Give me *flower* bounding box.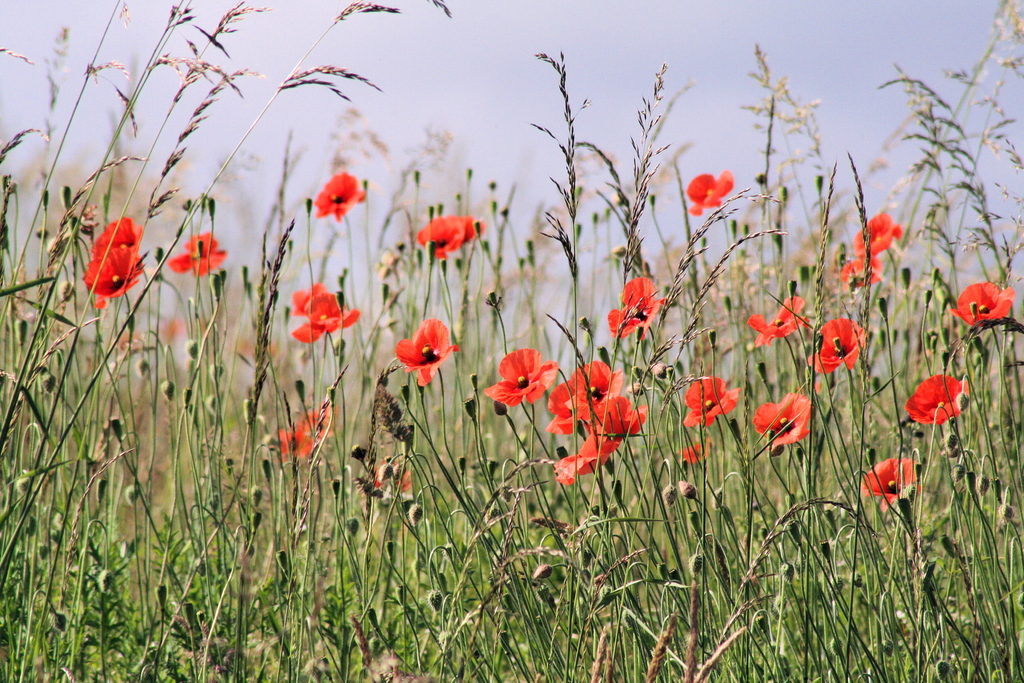
Rect(609, 274, 669, 344).
